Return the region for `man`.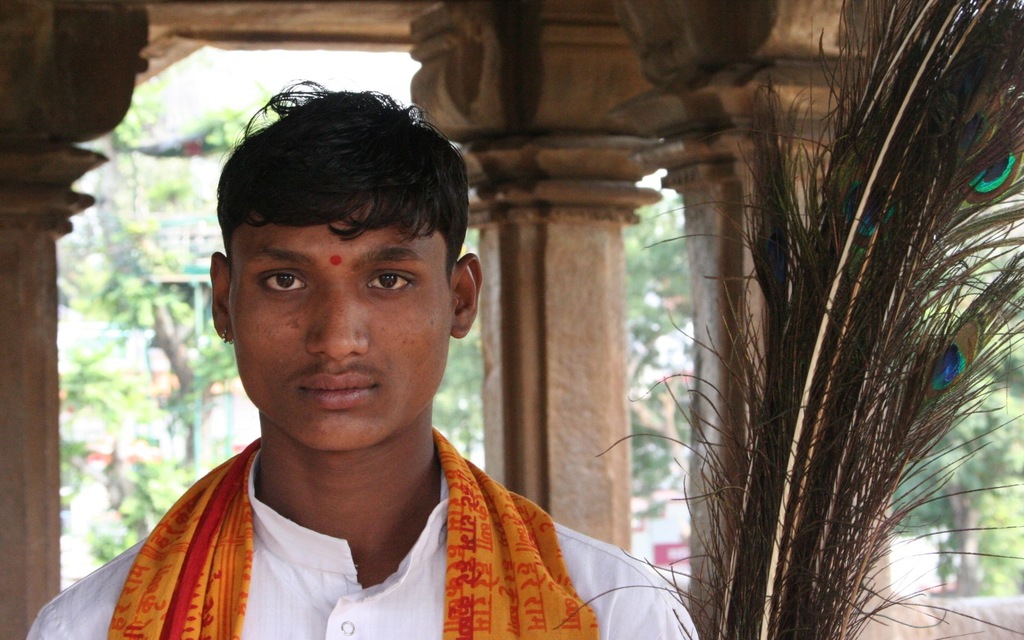
bbox=[35, 97, 668, 627].
